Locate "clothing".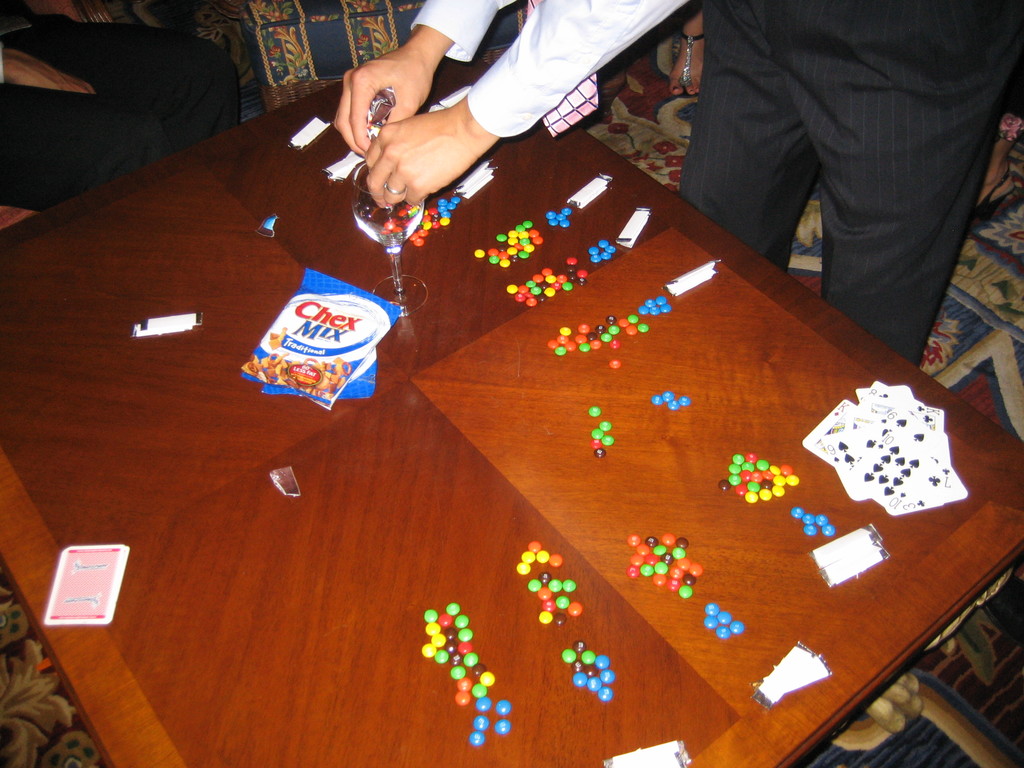
Bounding box: detection(408, 0, 1023, 365).
